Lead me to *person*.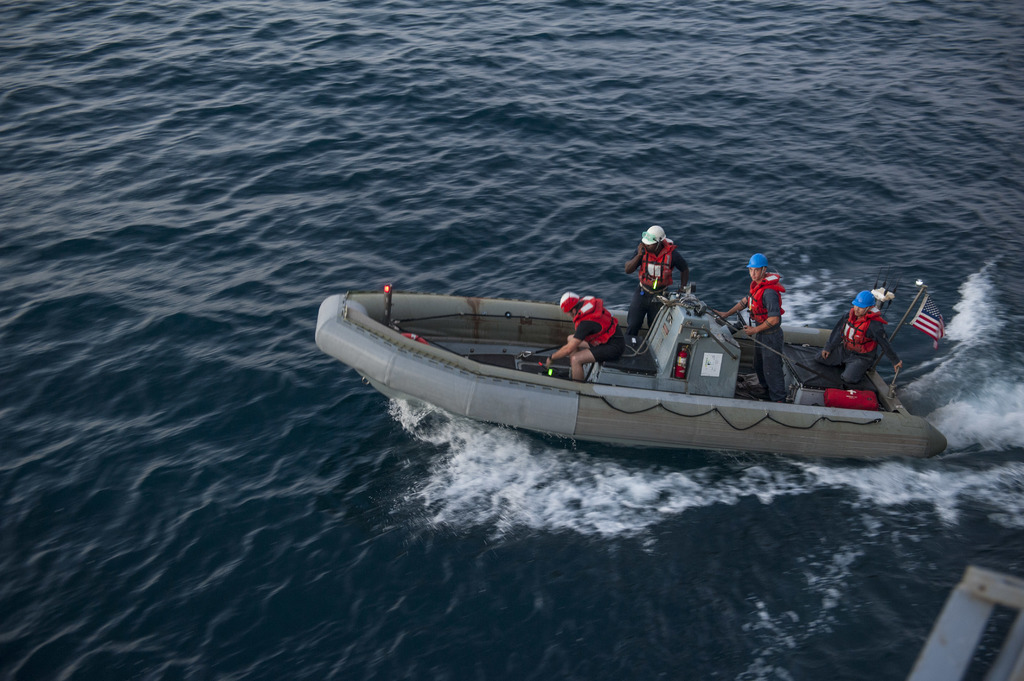
Lead to bbox(723, 255, 799, 403).
